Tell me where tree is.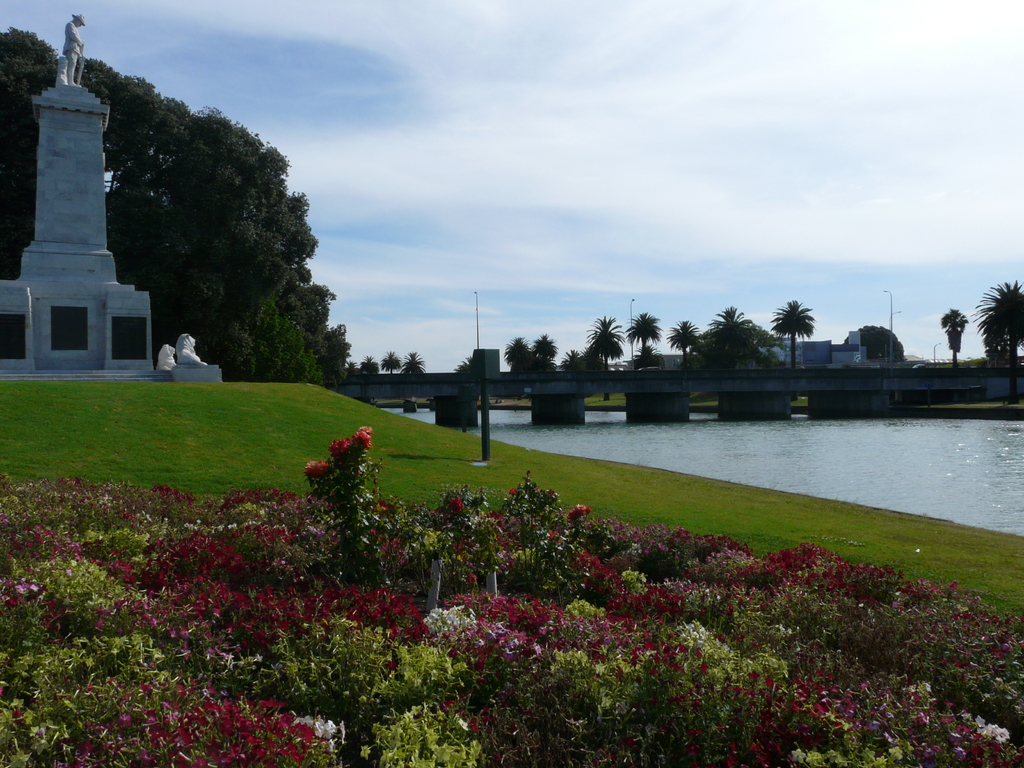
tree is at detection(401, 351, 426, 373).
